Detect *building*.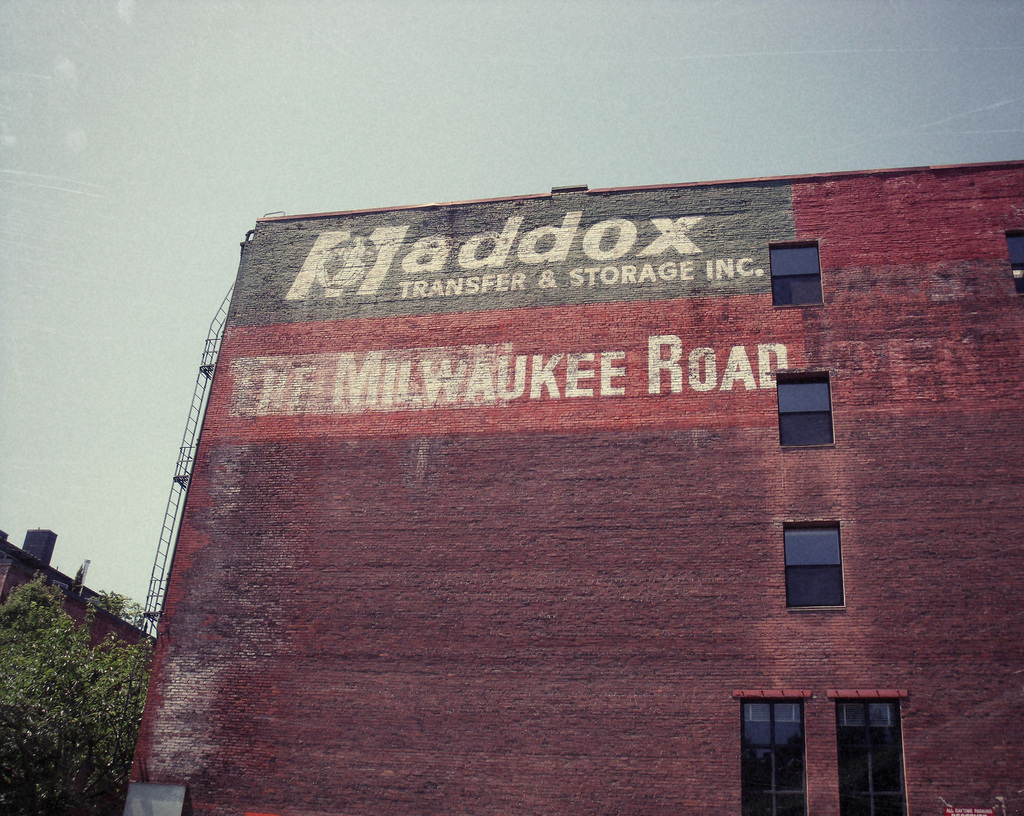
Detected at x1=0, y1=529, x2=162, y2=691.
